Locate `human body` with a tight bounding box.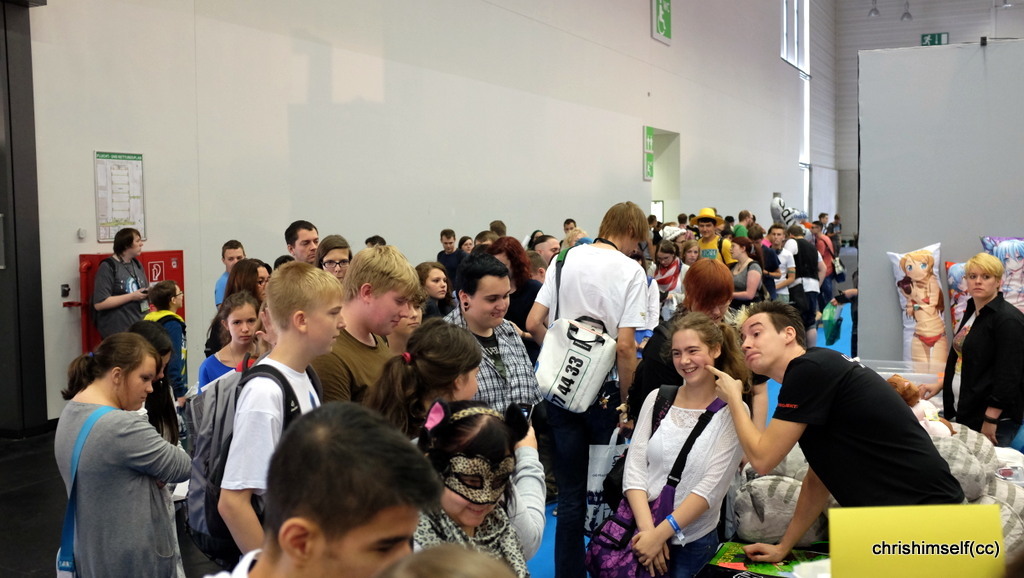
728,237,764,310.
